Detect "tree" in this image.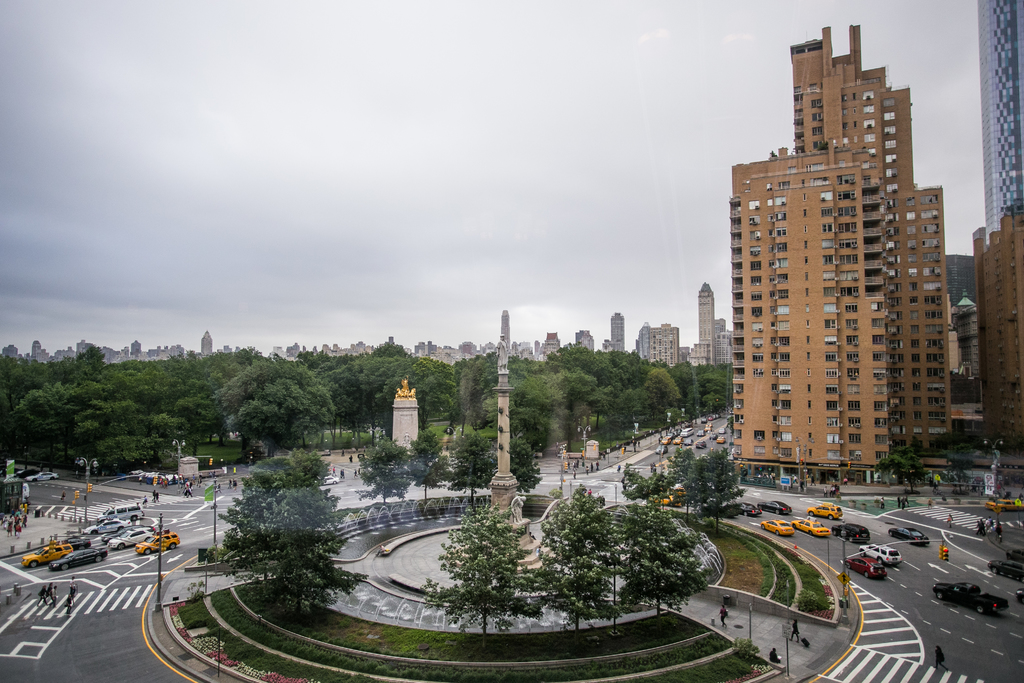
Detection: (618,463,675,505).
